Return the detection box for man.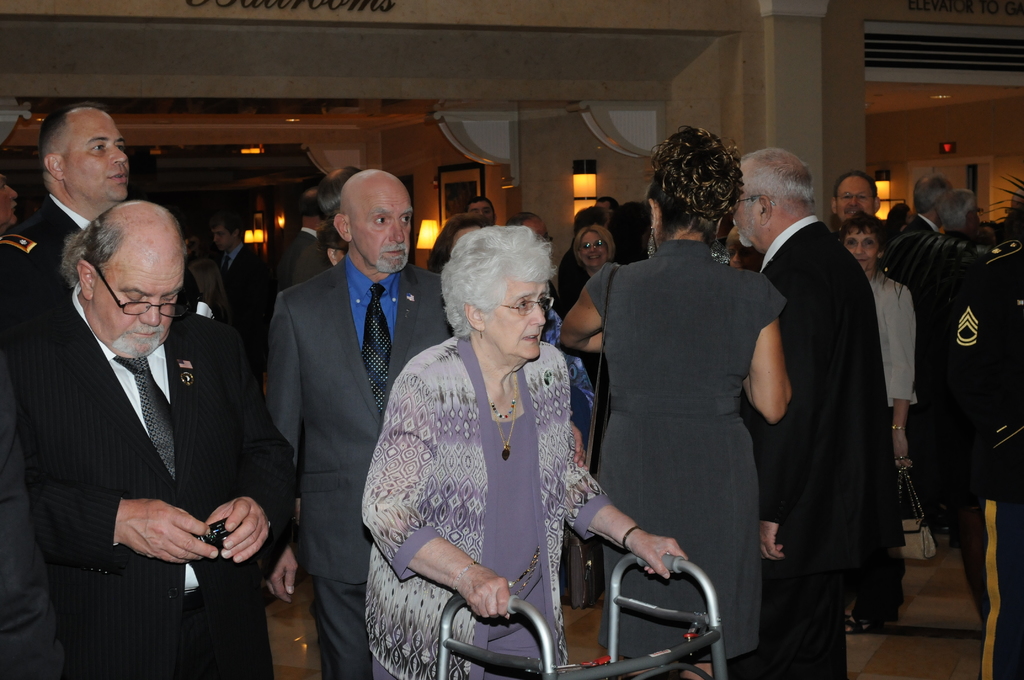
l=316, t=225, r=353, b=269.
